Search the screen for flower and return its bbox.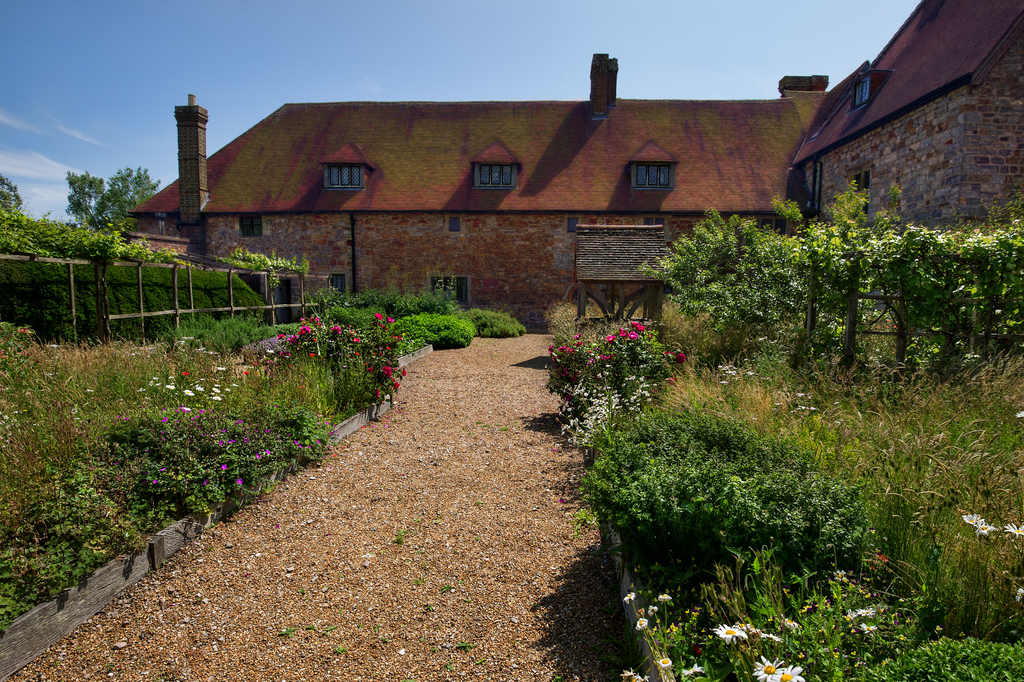
Found: pyautogui.locateOnScreen(202, 479, 207, 491).
